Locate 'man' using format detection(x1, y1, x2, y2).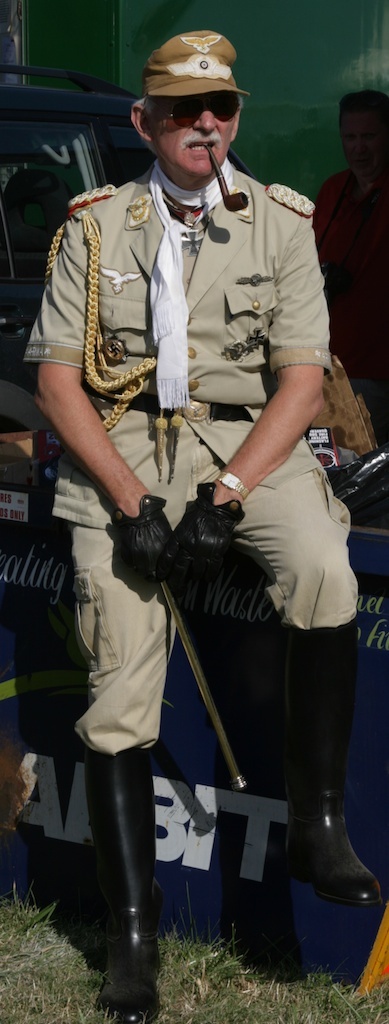
detection(30, 43, 351, 1002).
